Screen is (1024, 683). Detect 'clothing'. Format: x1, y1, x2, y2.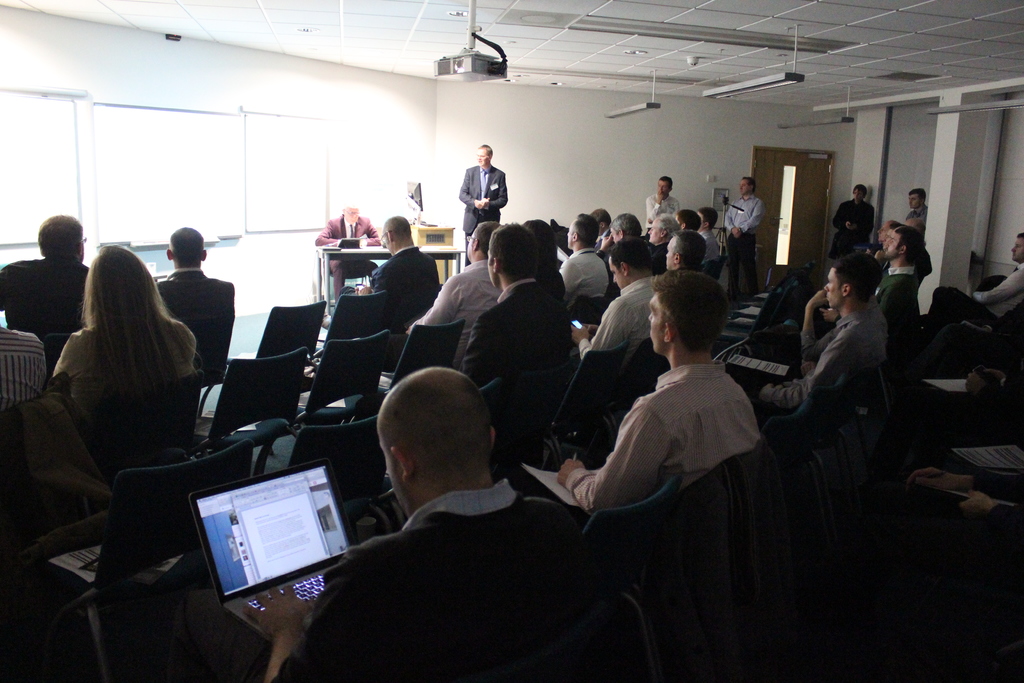
724, 193, 766, 299.
